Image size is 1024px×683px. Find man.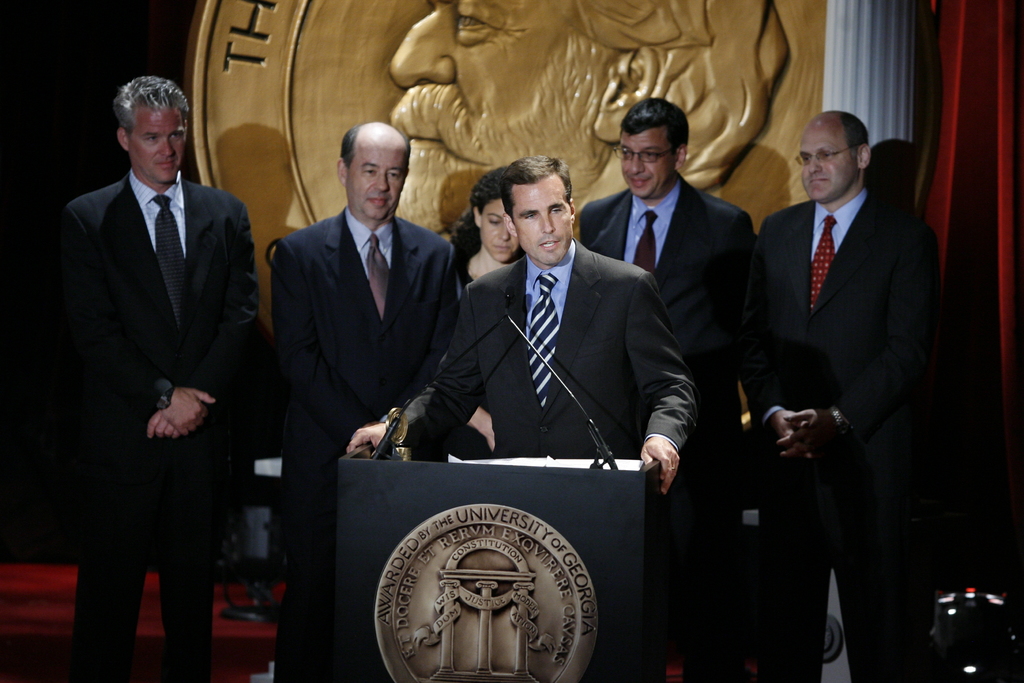
(266,120,463,682).
